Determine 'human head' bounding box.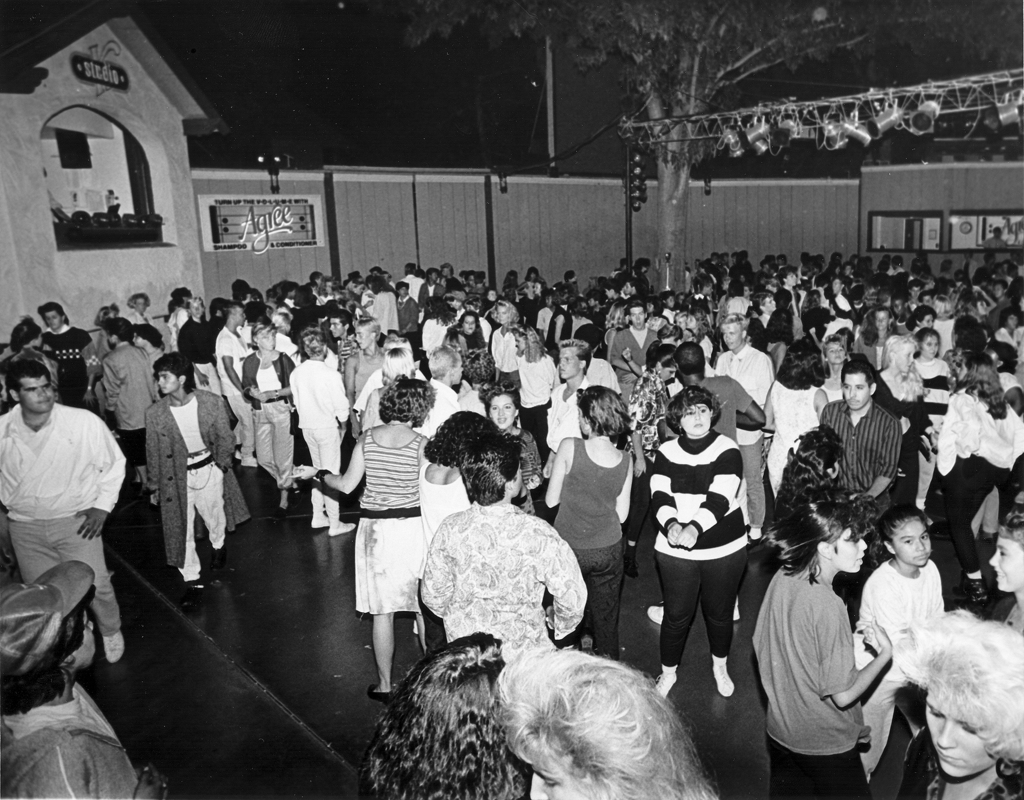
Determined: x1=953 y1=350 x2=996 y2=384.
